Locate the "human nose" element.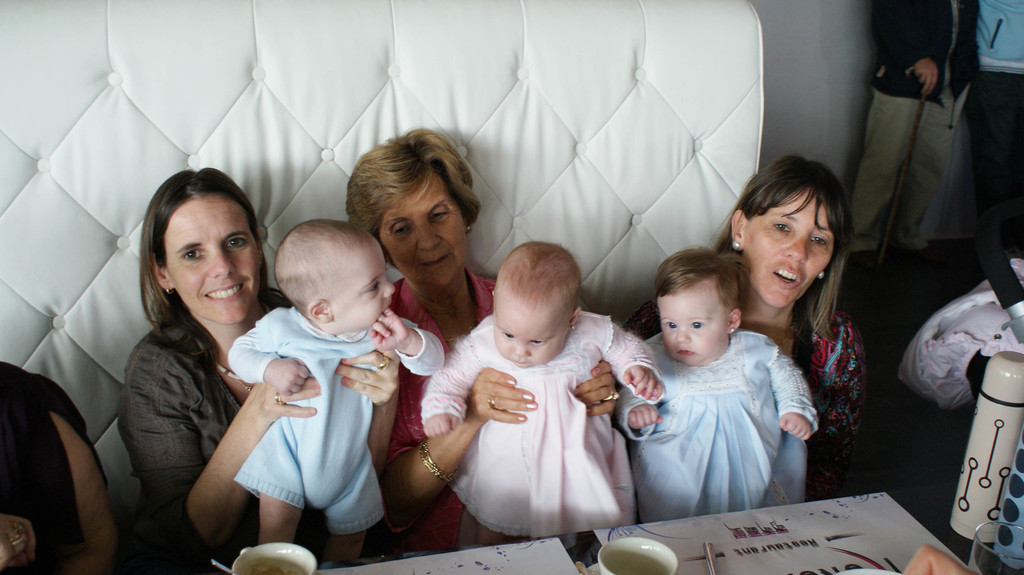
Element bbox: (207,248,234,278).
